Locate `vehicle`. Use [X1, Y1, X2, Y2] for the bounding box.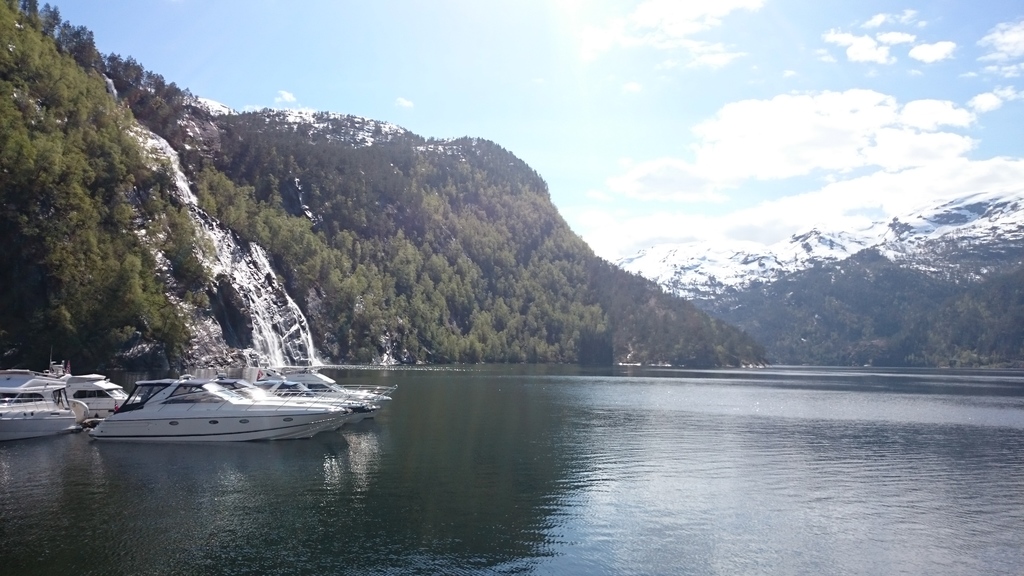
[4, 372, 142, 416].
